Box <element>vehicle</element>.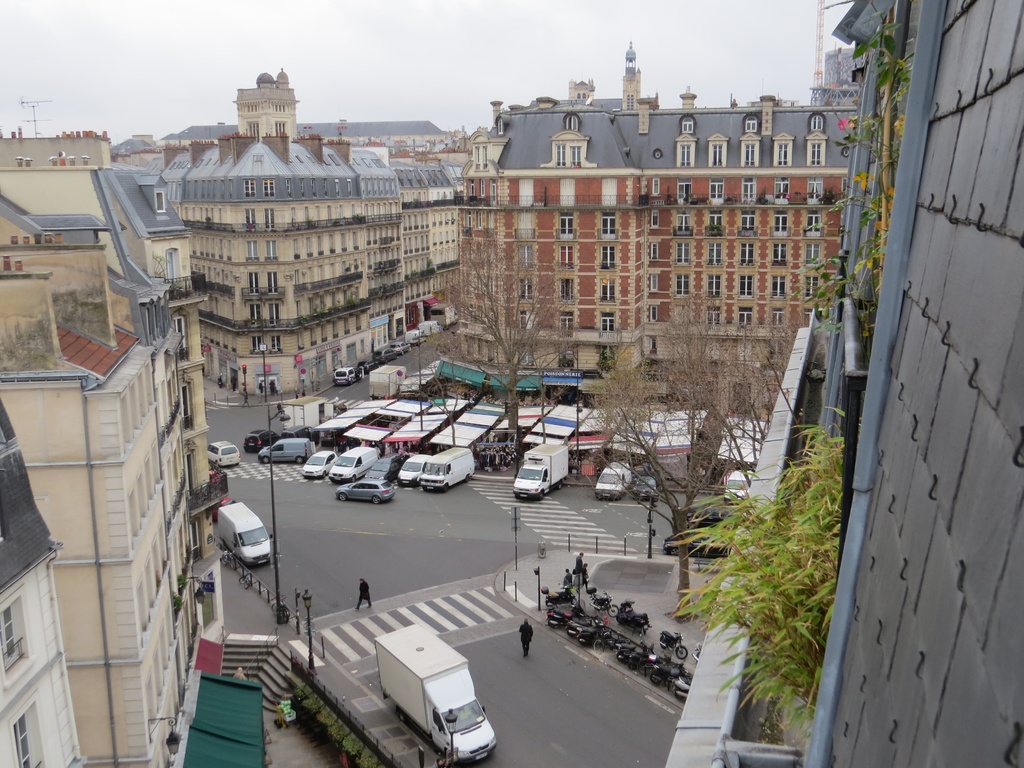
detection(661, 529, 733, 556).
